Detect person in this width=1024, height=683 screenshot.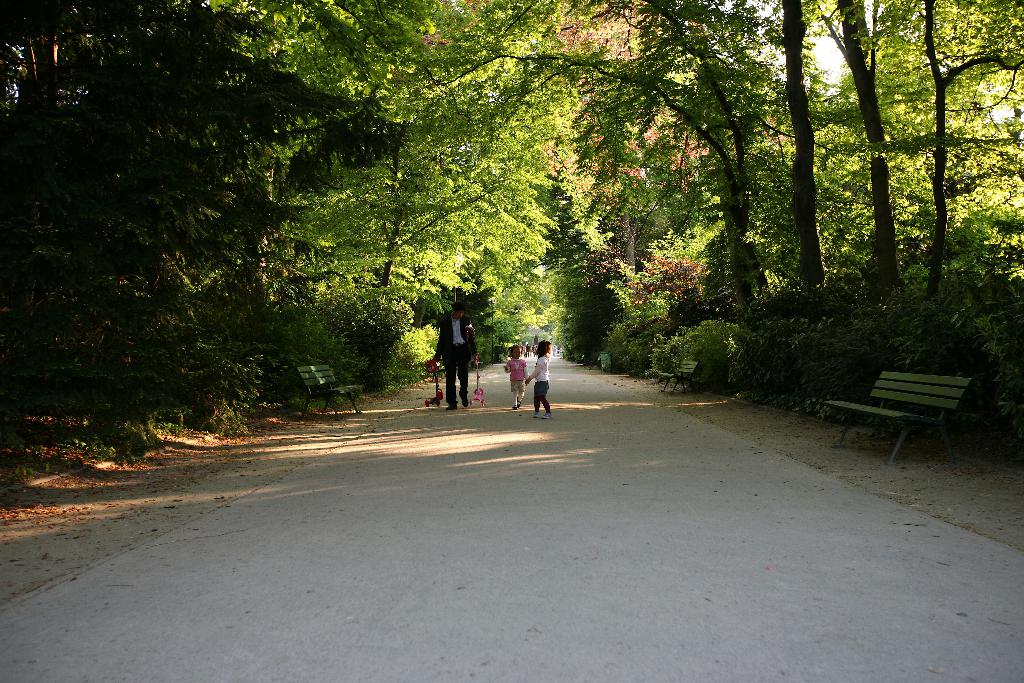
Detection: box=[430, 299, 483, 413].
